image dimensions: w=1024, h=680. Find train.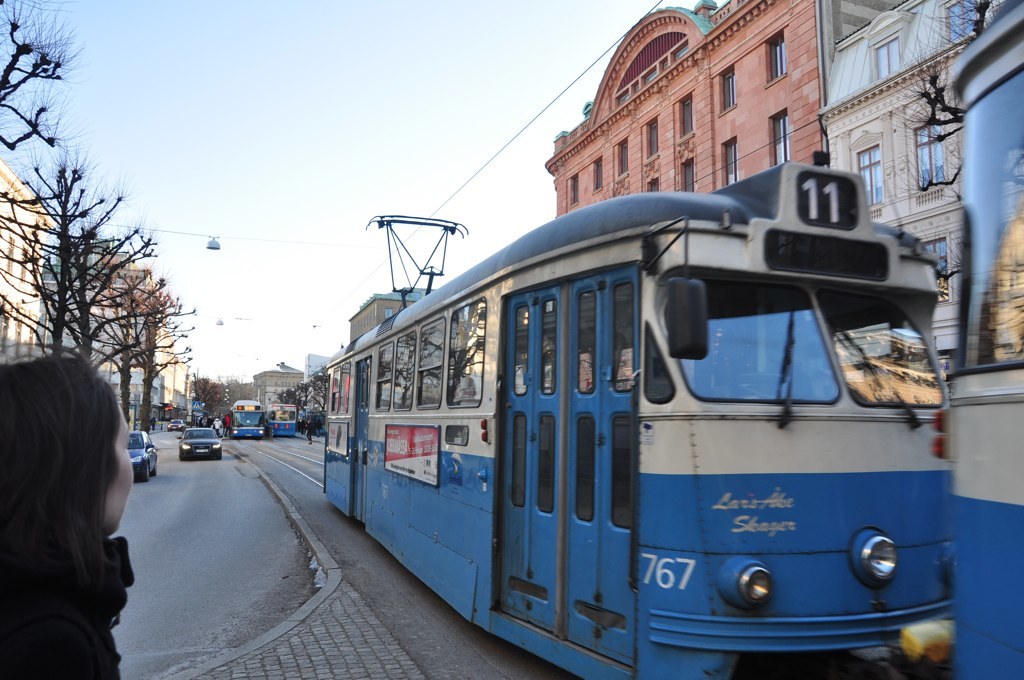
left=314, top=0, right=1023, bottom=679.
